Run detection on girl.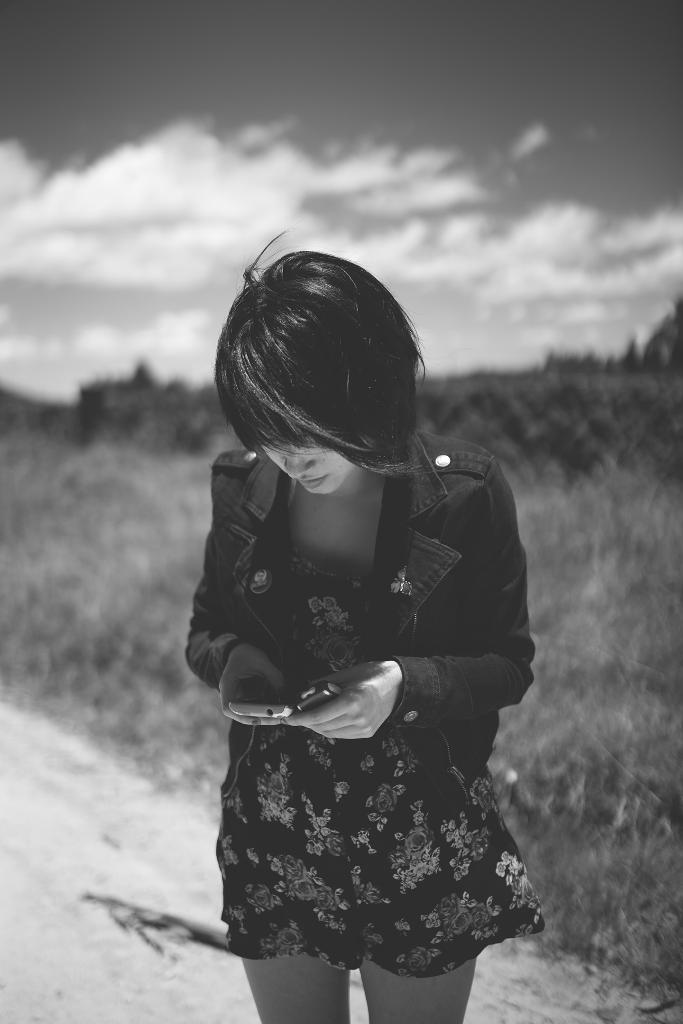
Result: <bbox>183, 241, 537, 1021</bbox>.
